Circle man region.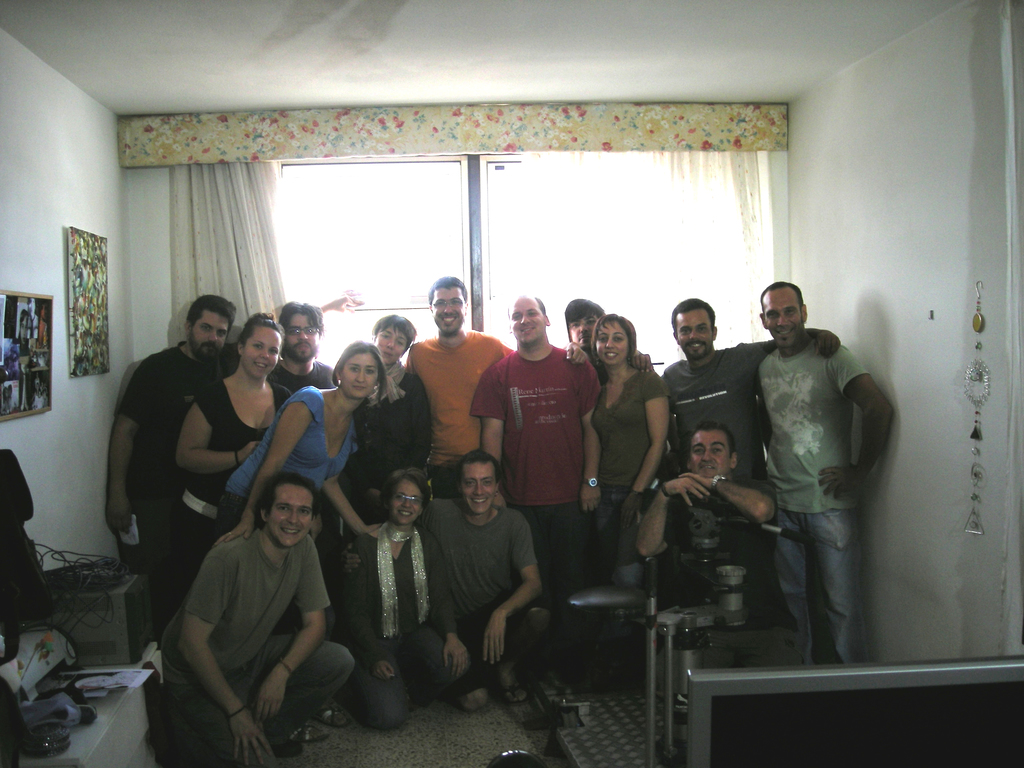
Region: <bbox>637, 423, 803, 707</bbox>.
